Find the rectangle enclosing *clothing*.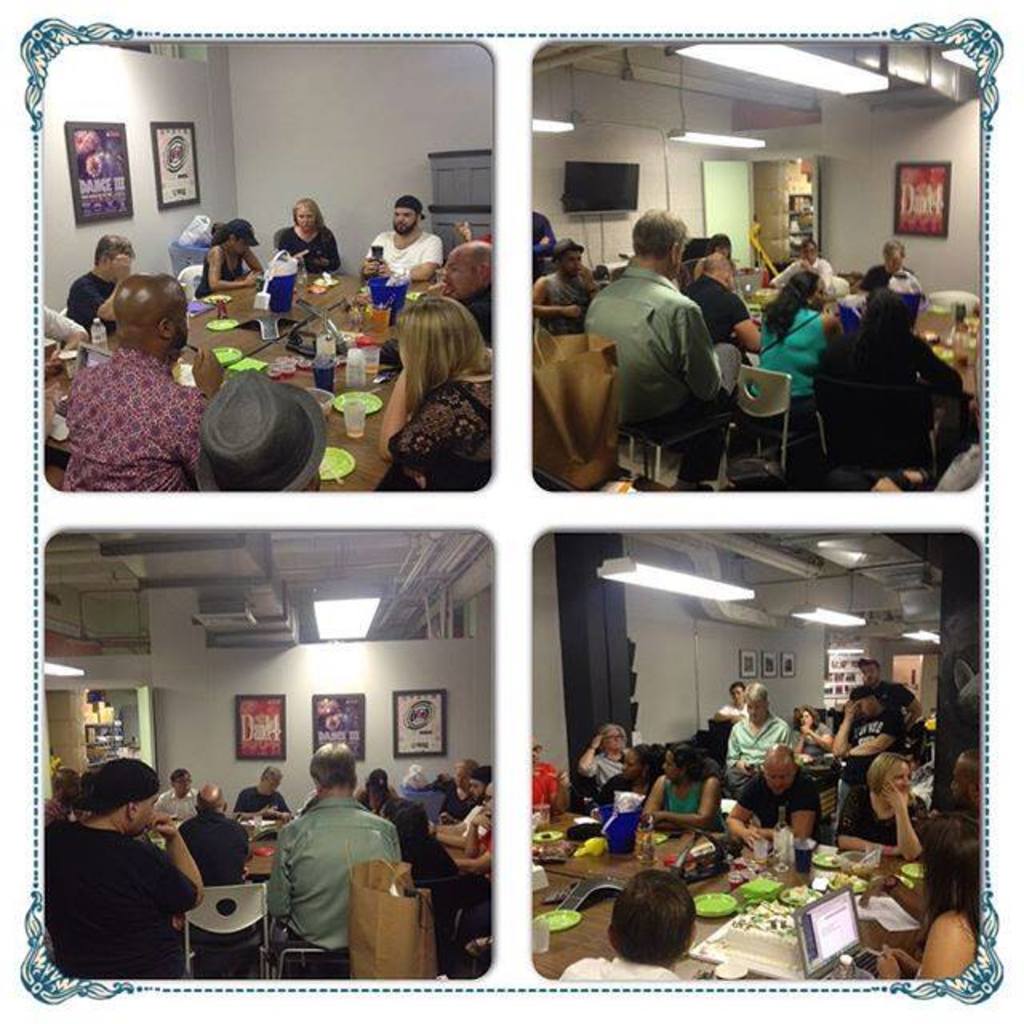
(left=171, top=803, right=248, bottom=958).
